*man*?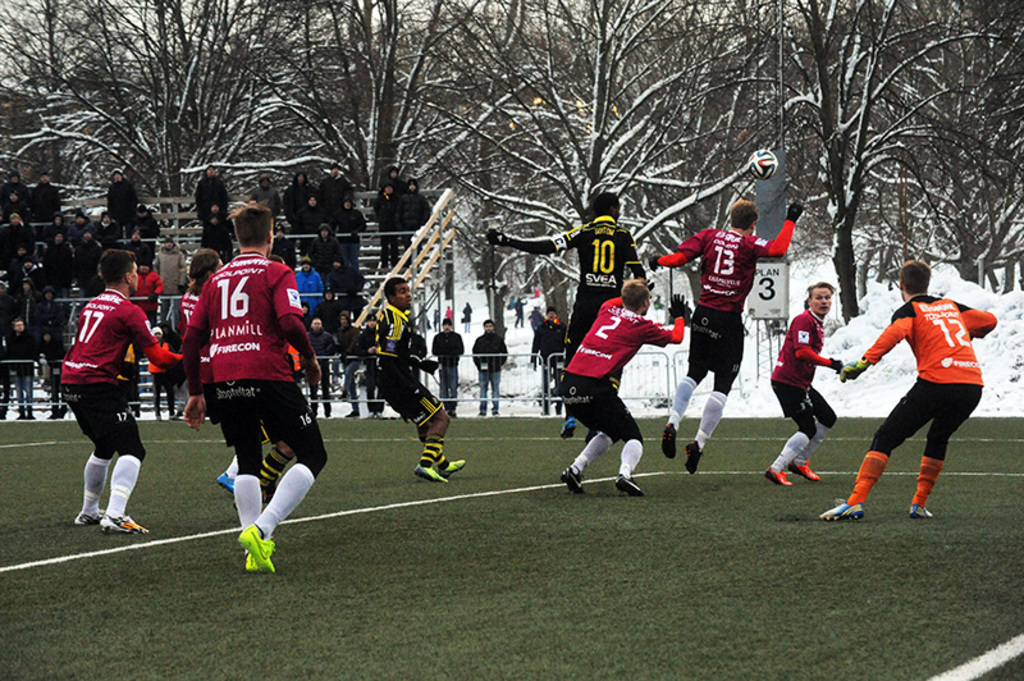
{"left": 372, "top": 271, "right": 470, "bottom": 485}
